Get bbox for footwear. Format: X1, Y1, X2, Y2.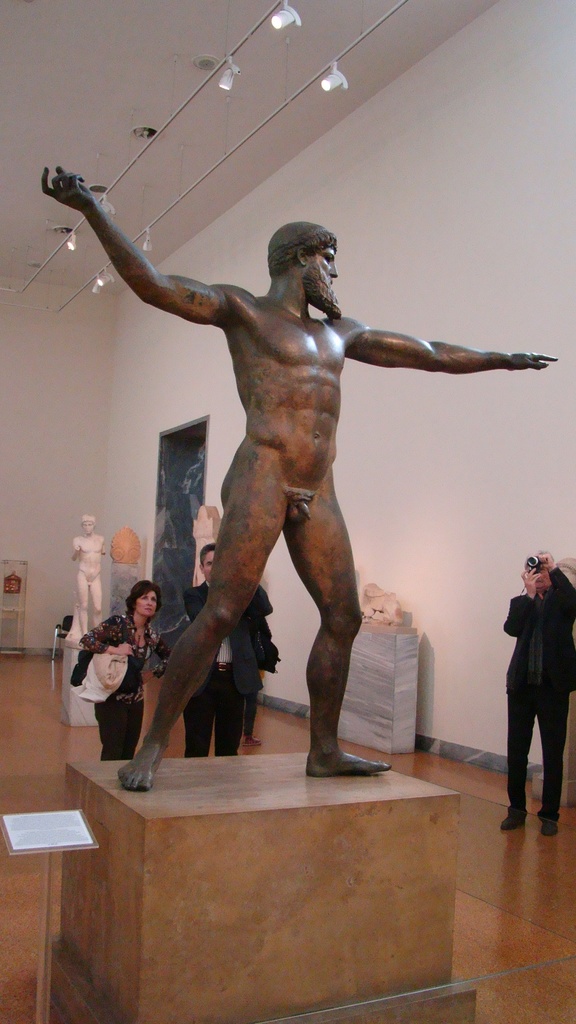
497, 801, 530, 829.
